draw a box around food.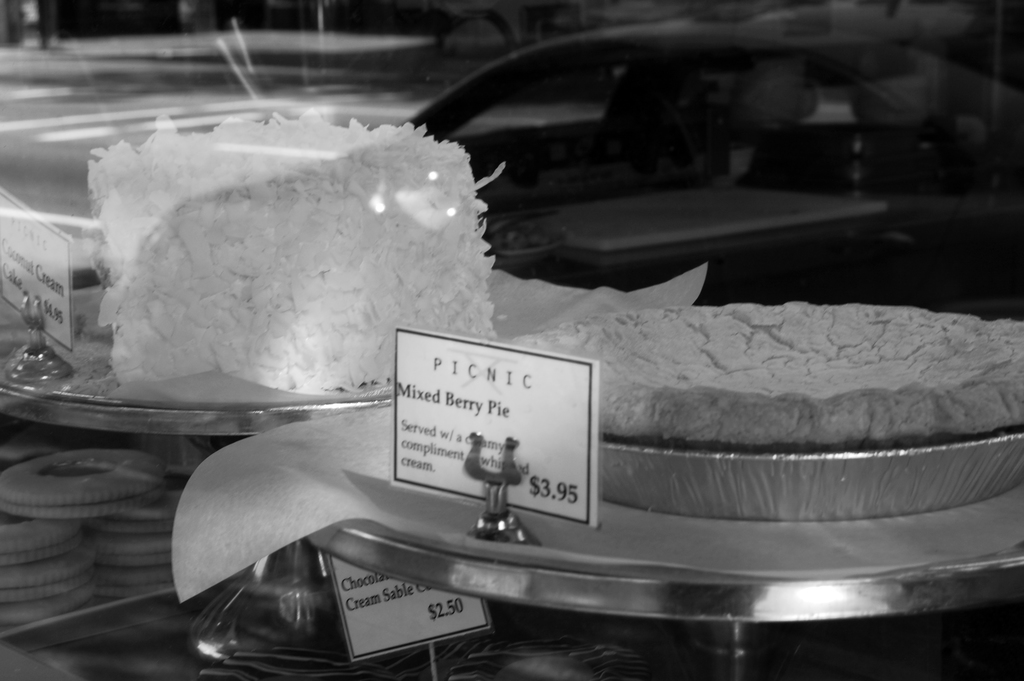
484:220:563:254.
